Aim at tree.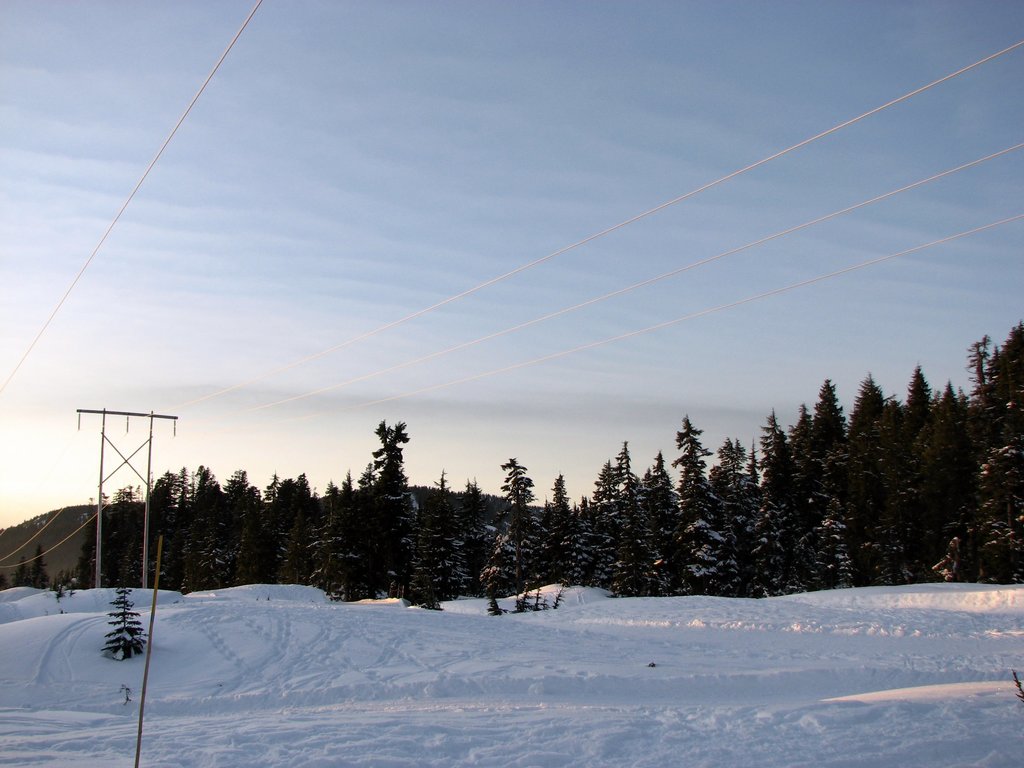
Aimed at [left=88, top=459, right=326, bottom=590].
